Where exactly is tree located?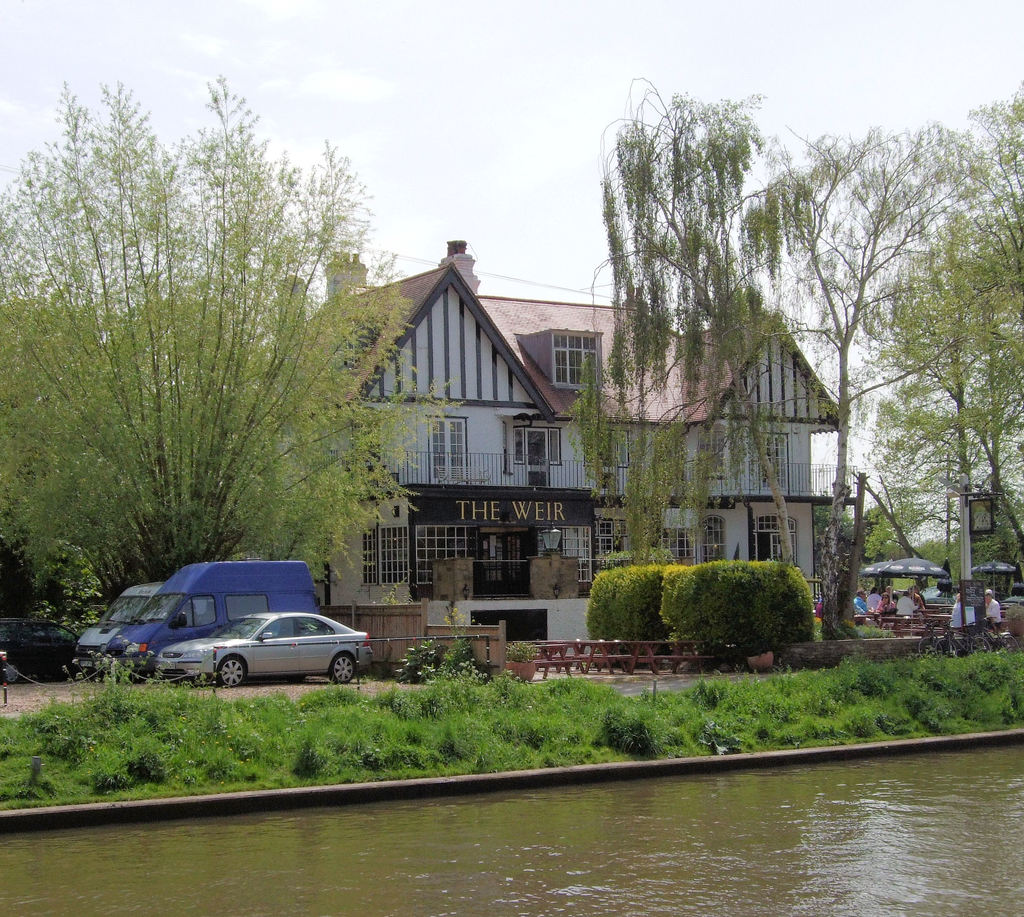
Its bounding box is <bbox>550, 70, 827, 570</bbox>.
